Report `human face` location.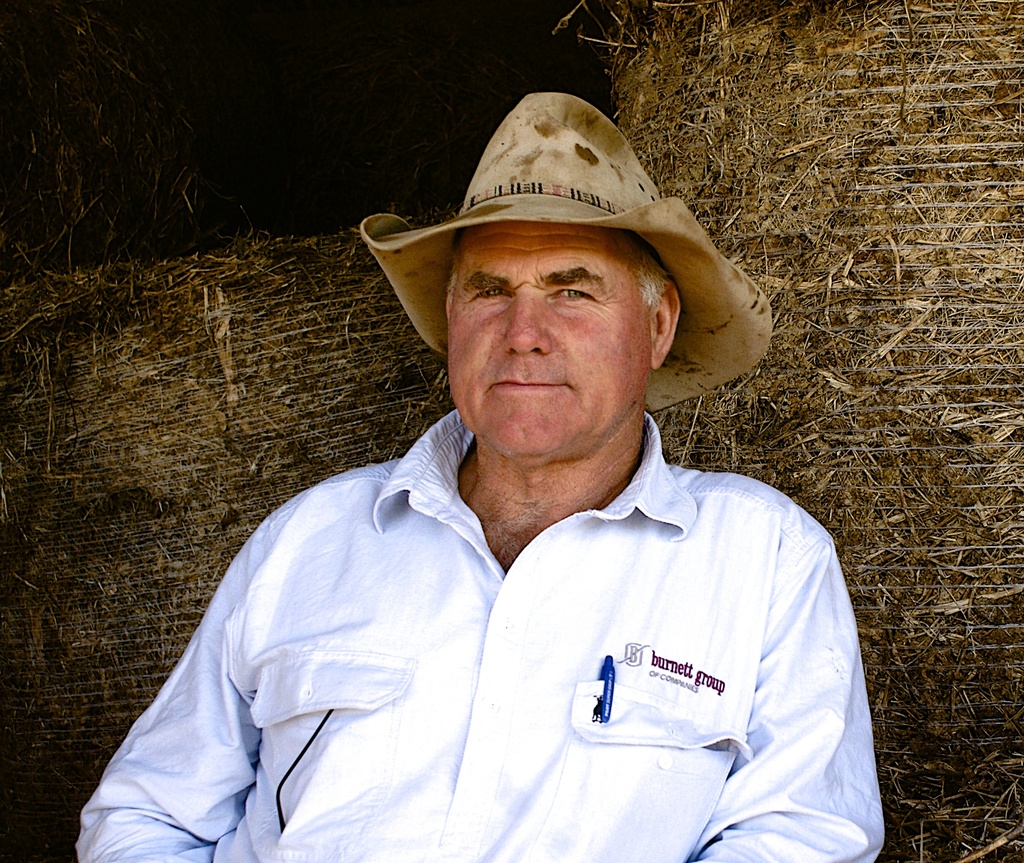
Report: Rect(446, 221, 656, 461).
